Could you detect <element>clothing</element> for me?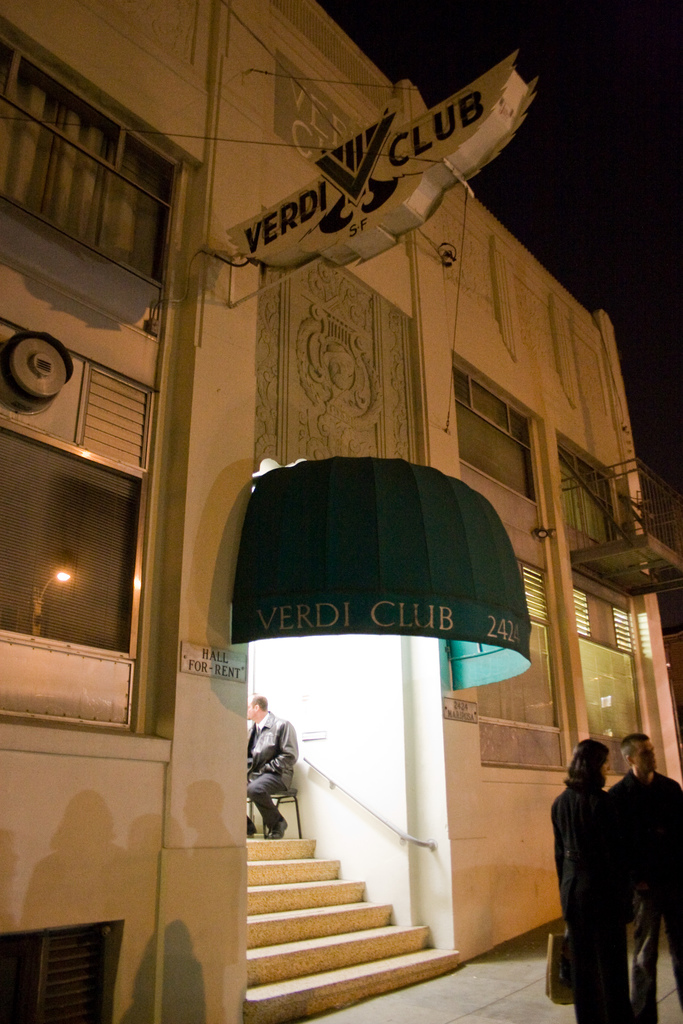
Detection result: detection(240, 710, 297, 839).
